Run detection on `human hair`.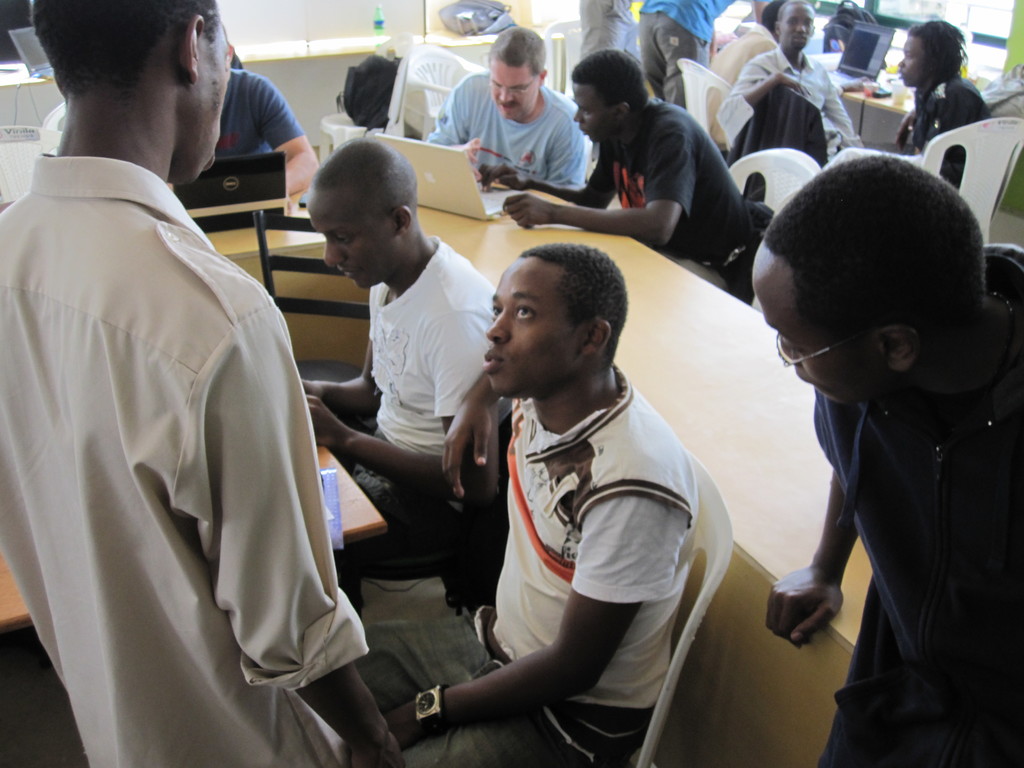
Result: Rect(763, 152, 982, 351).
